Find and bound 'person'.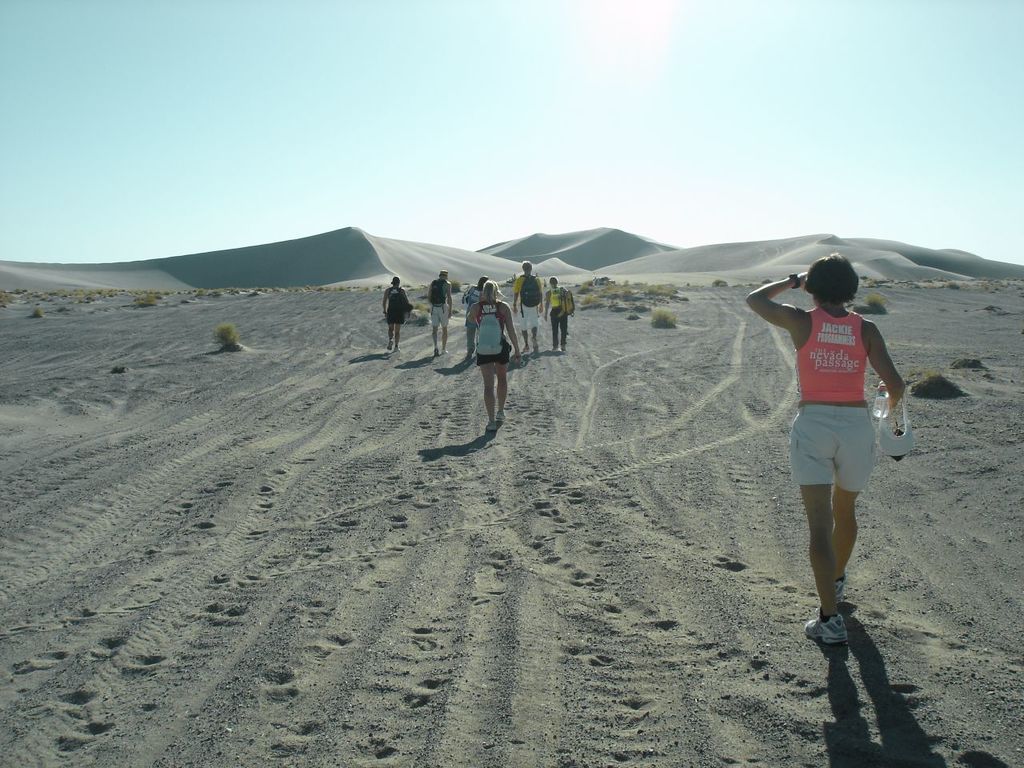
Bound: {"left": 549, "top": 275, "right": 573, "bottom": 352}.
